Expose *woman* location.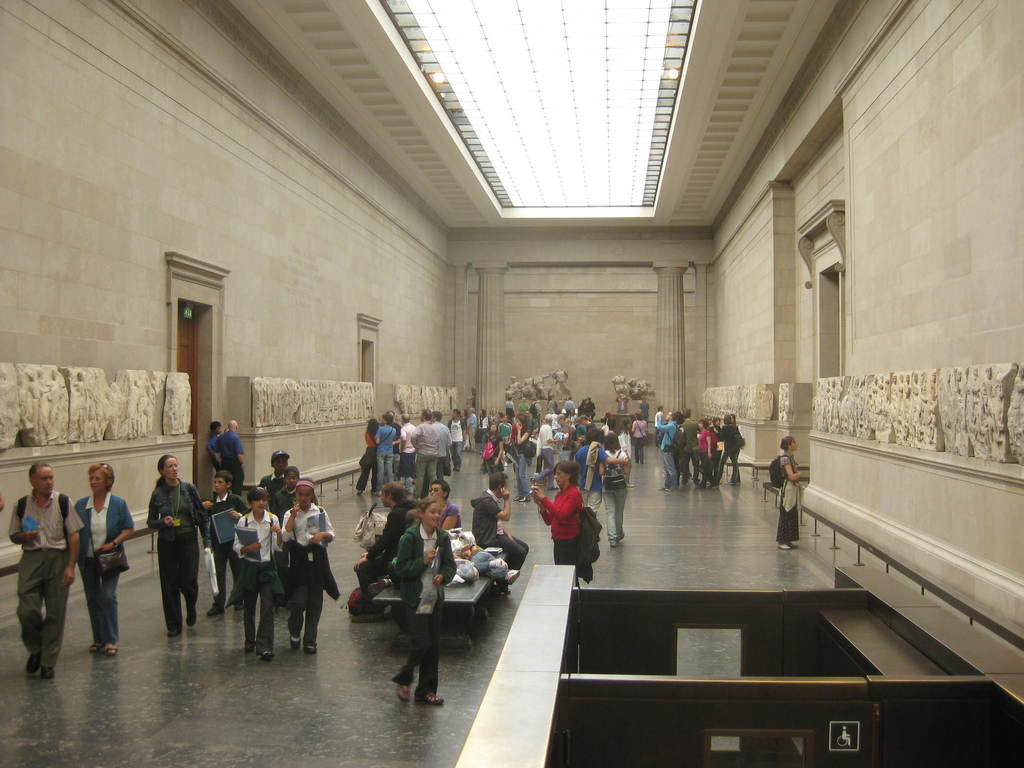
Exposed at [630,411,646,465].
